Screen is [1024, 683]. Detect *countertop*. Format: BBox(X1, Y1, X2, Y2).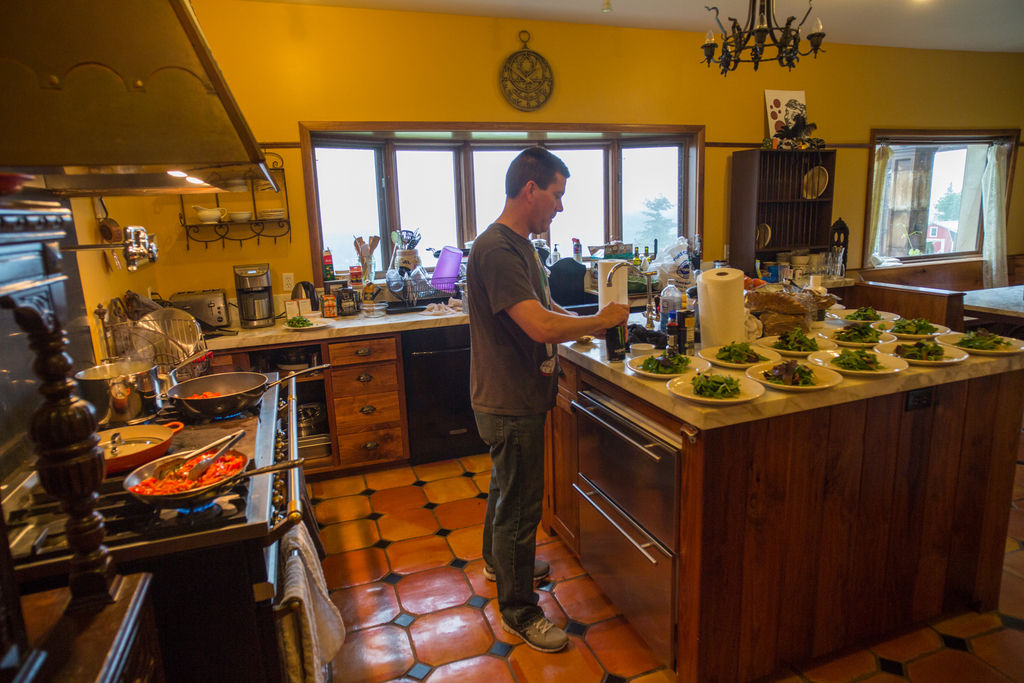
BBox(557, 308, 1023, 431).
